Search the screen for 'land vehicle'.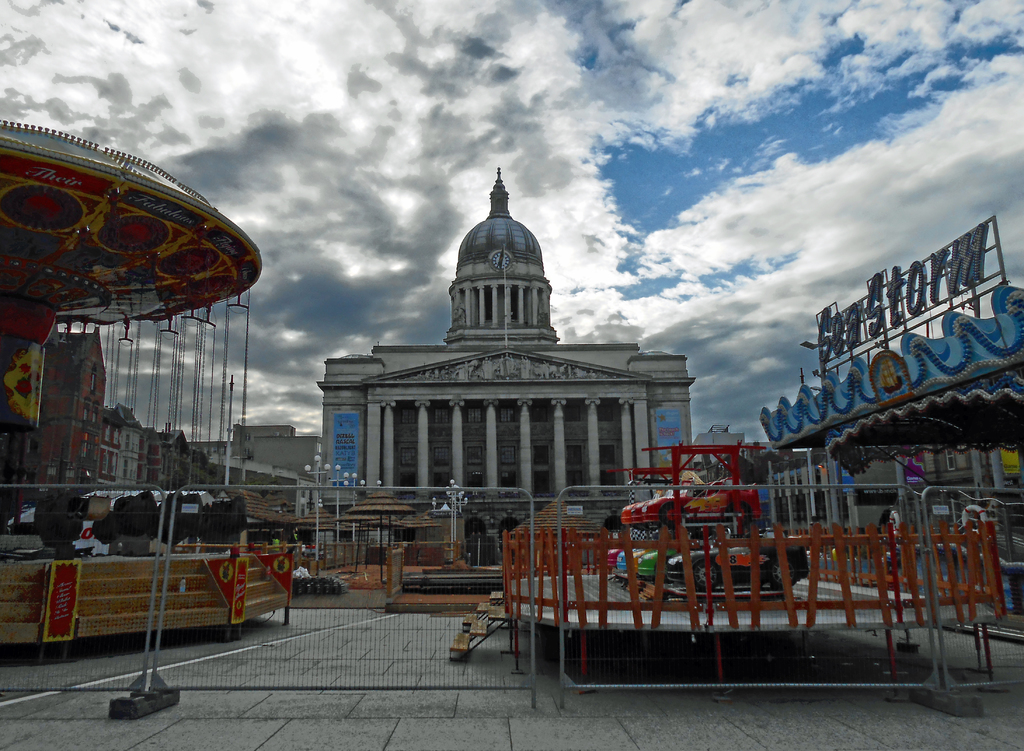
Found at {"x1": 628, "y1": 480, "x2": 676, "y2": 528}.
